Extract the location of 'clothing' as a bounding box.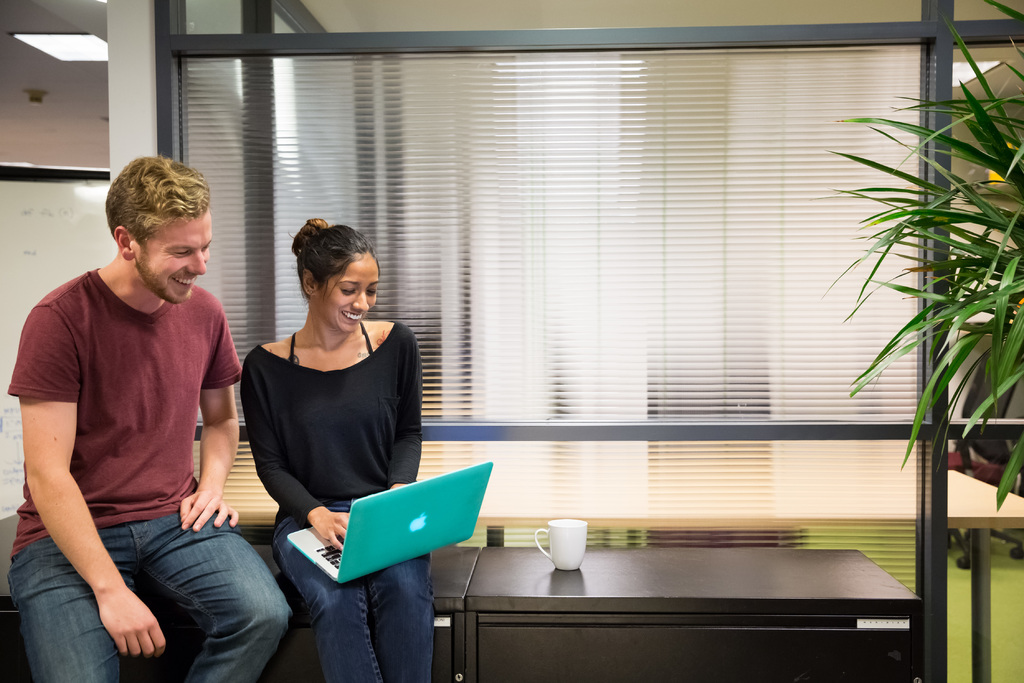
<bbox>241, 320, 435, 682</bbox>.
